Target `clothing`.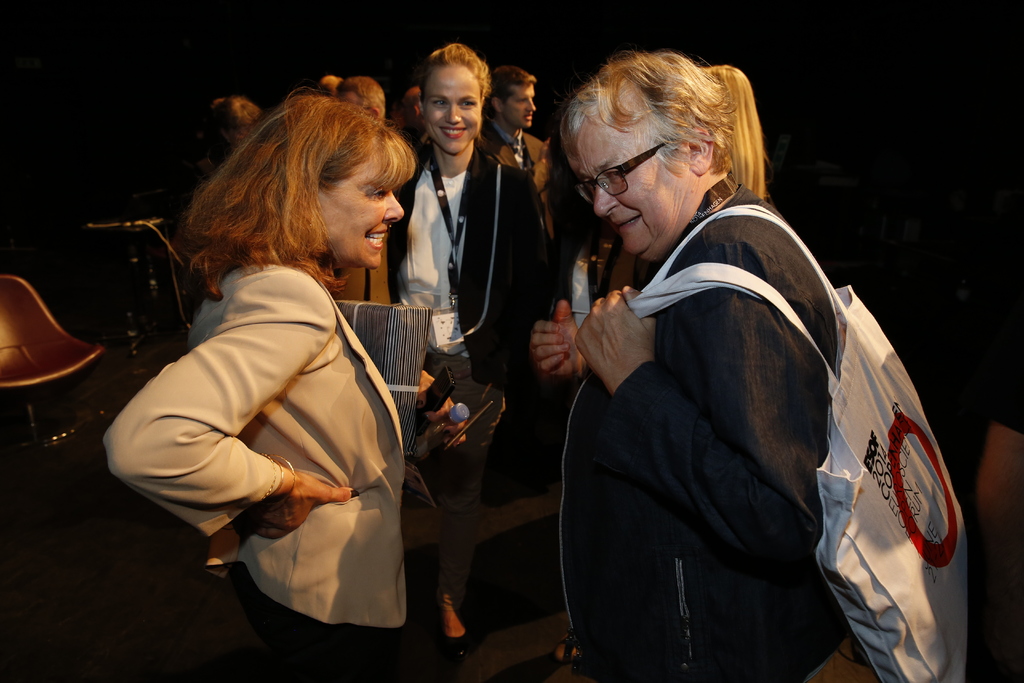
Target region: 477 117 550 235.
